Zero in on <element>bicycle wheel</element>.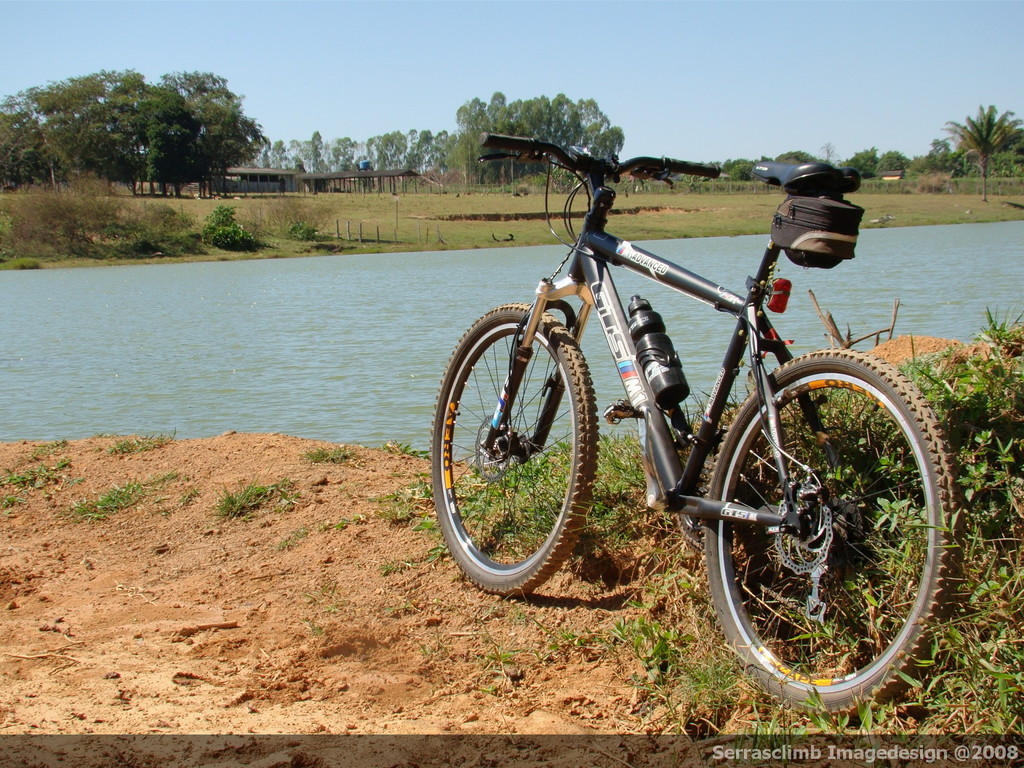
Zeroed in: [x1=692, y1=365, x2=970, y2=708].
